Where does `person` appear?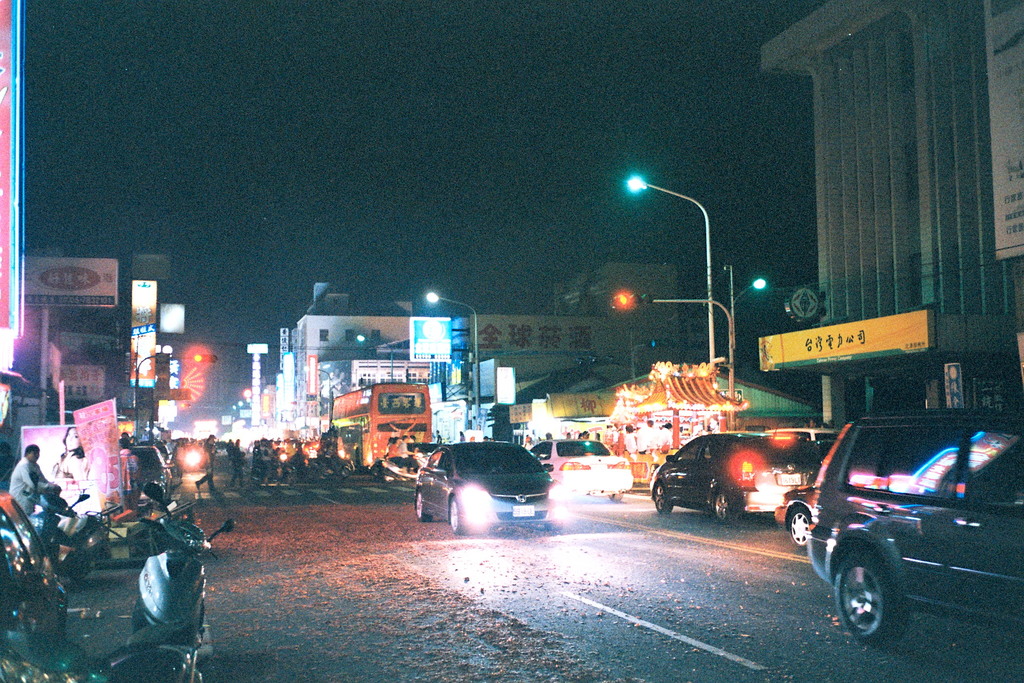
Appears at x1=54, y1=424, x2=91, y2=494.
